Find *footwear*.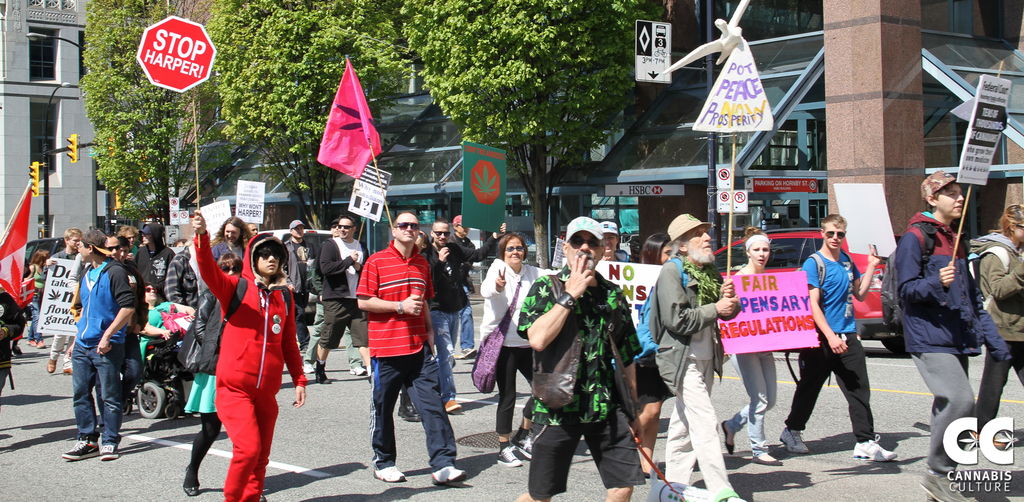
40 339 46 350.
